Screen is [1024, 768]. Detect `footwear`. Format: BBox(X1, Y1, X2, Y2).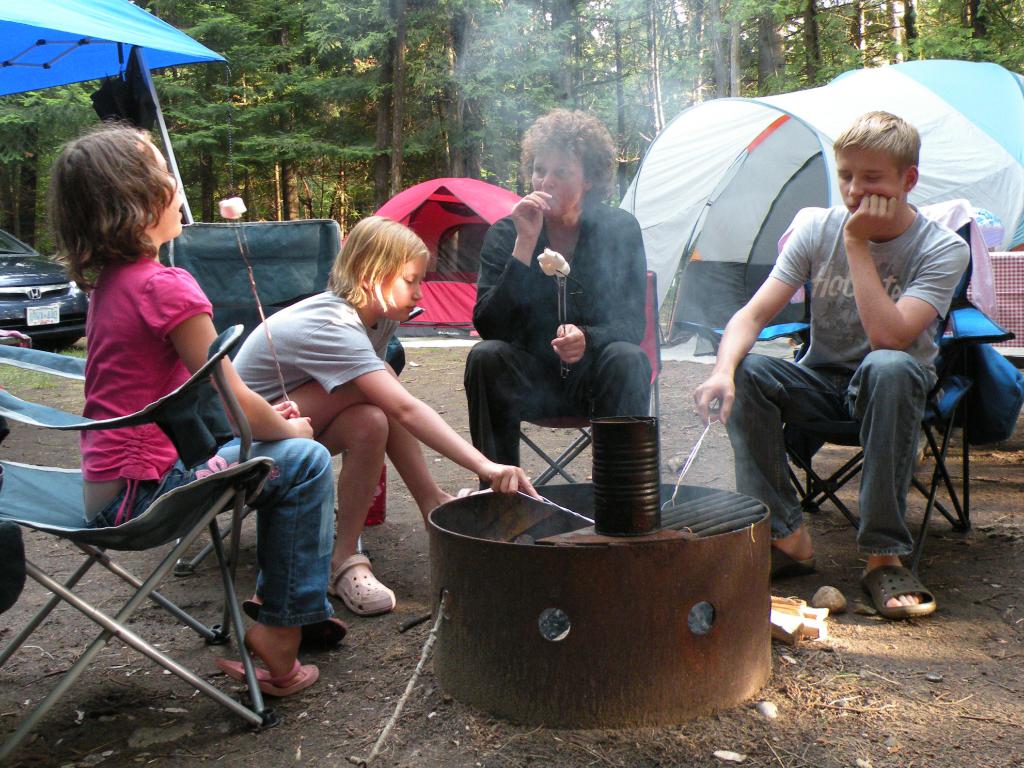
BBox(861, 561, 948, 629).
